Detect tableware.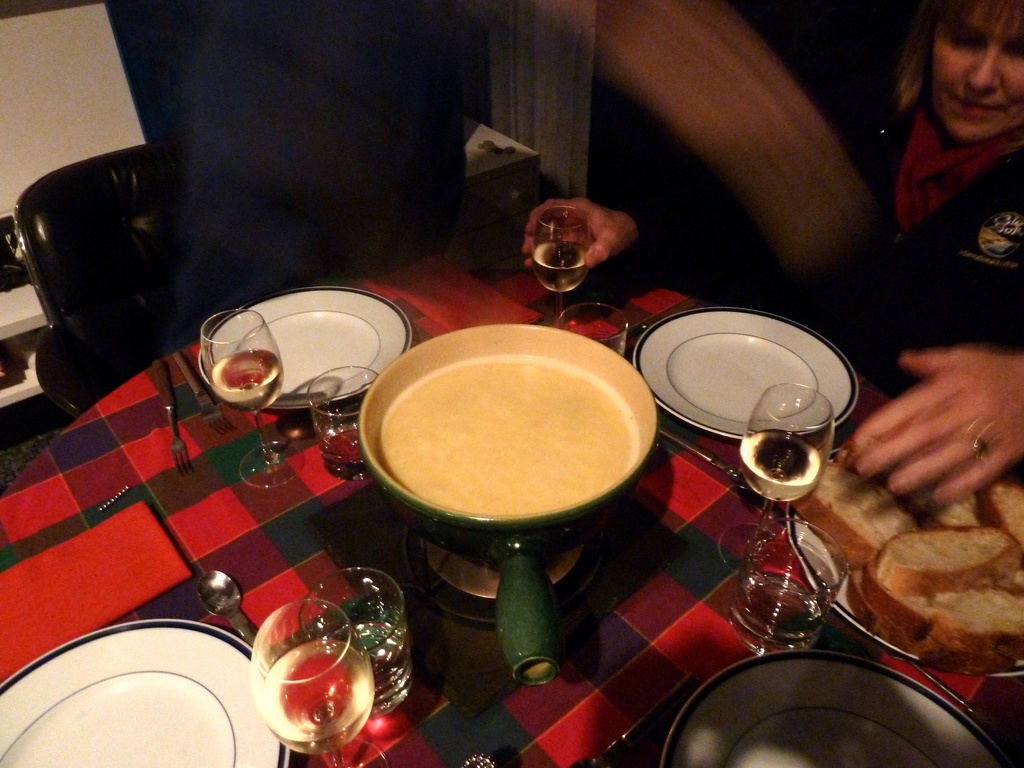
Detected at 188 573 257 648.
